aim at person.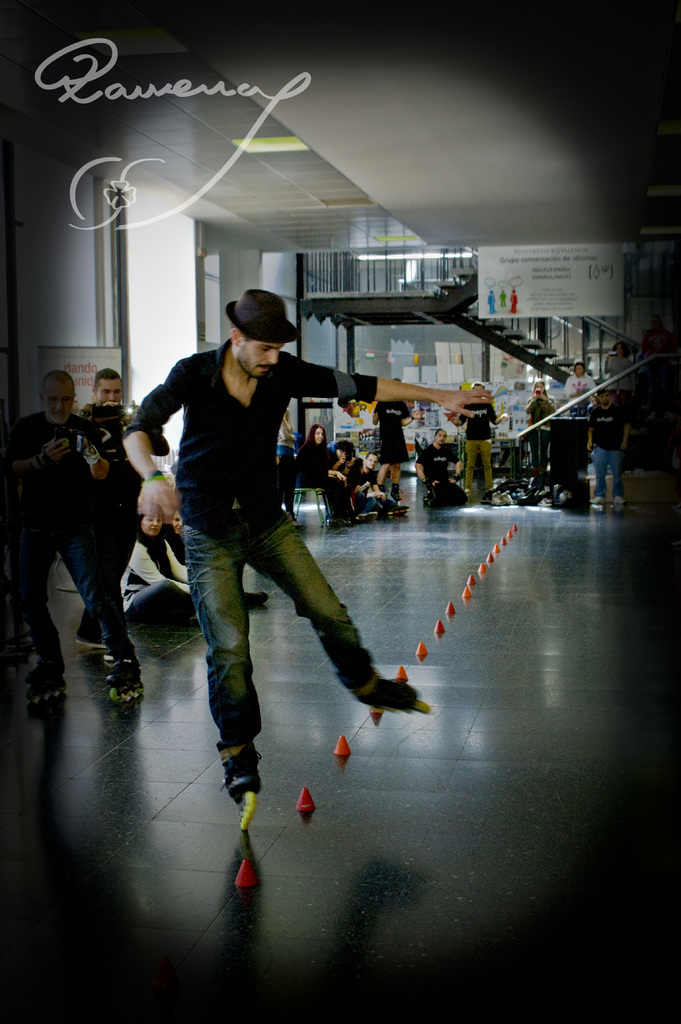
Aimed at locate(154, 268, 358, 858).
